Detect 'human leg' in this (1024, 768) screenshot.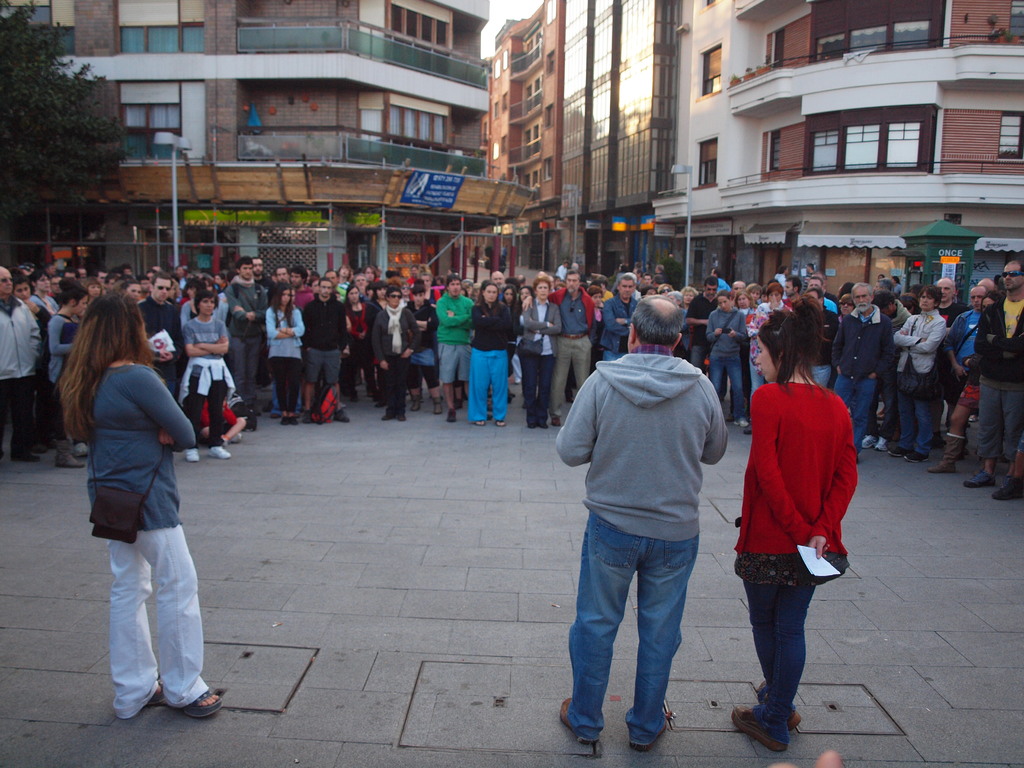
Detection: 443 343 464 417.
